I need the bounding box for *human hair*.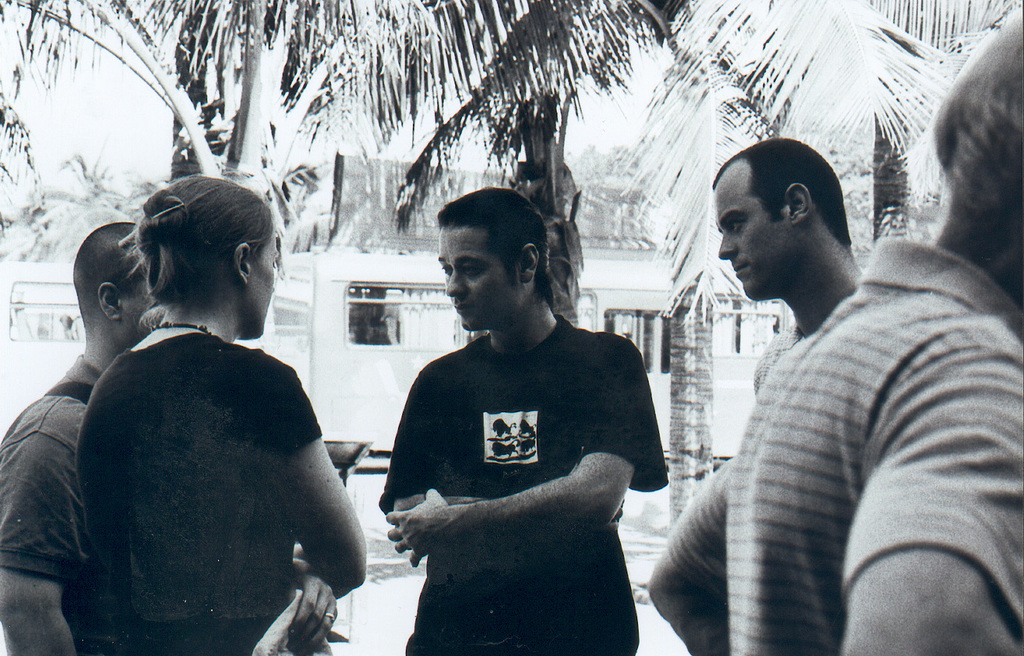
Here it is: (108, 177, 276, 348).
